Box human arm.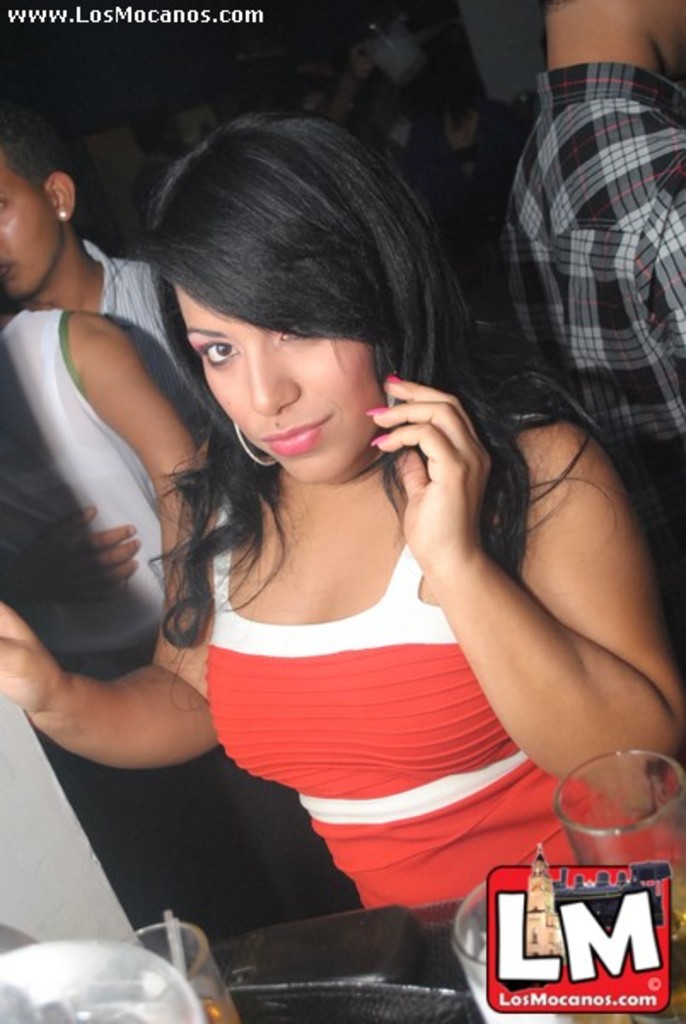
(left=416, top=425, right=650, bottom=828).
